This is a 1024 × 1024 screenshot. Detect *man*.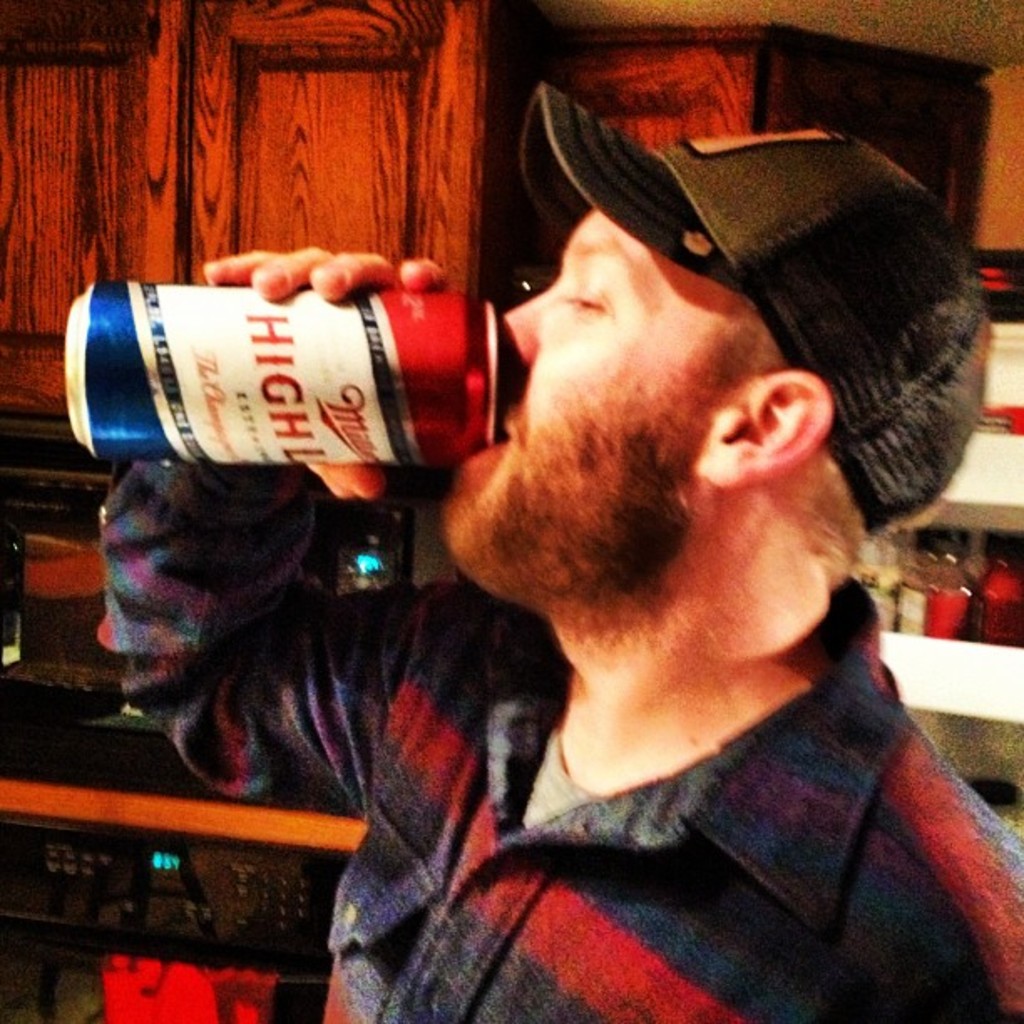
pyautogui.locateOnScreen(87, 115, 1022, 1022).
